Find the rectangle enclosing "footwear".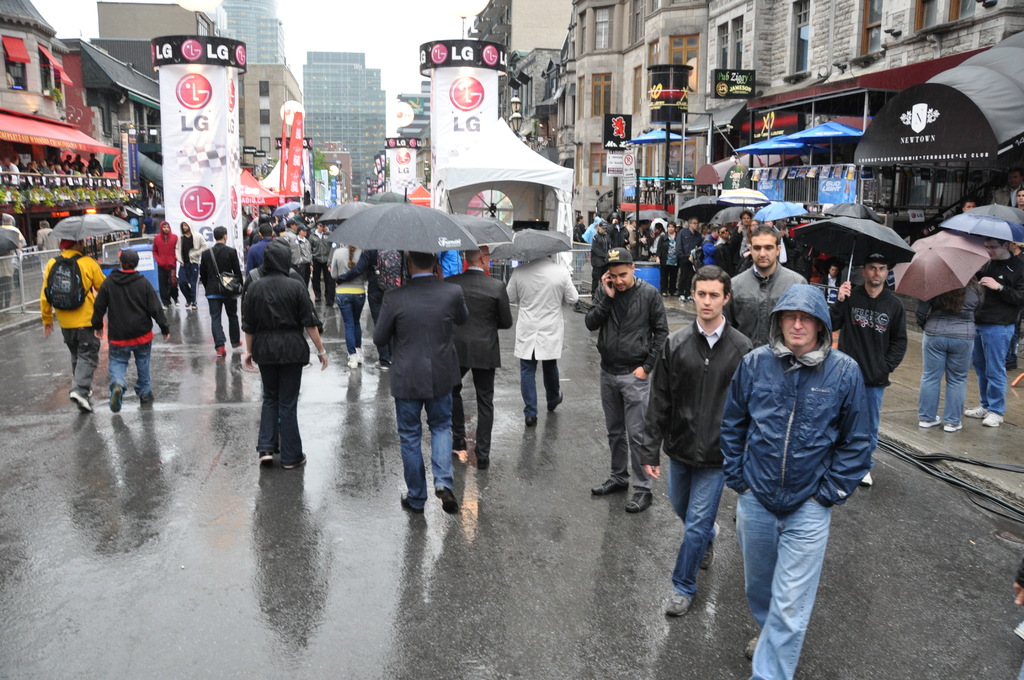
(x1=452, y1=441, x2=467, y2=449).
